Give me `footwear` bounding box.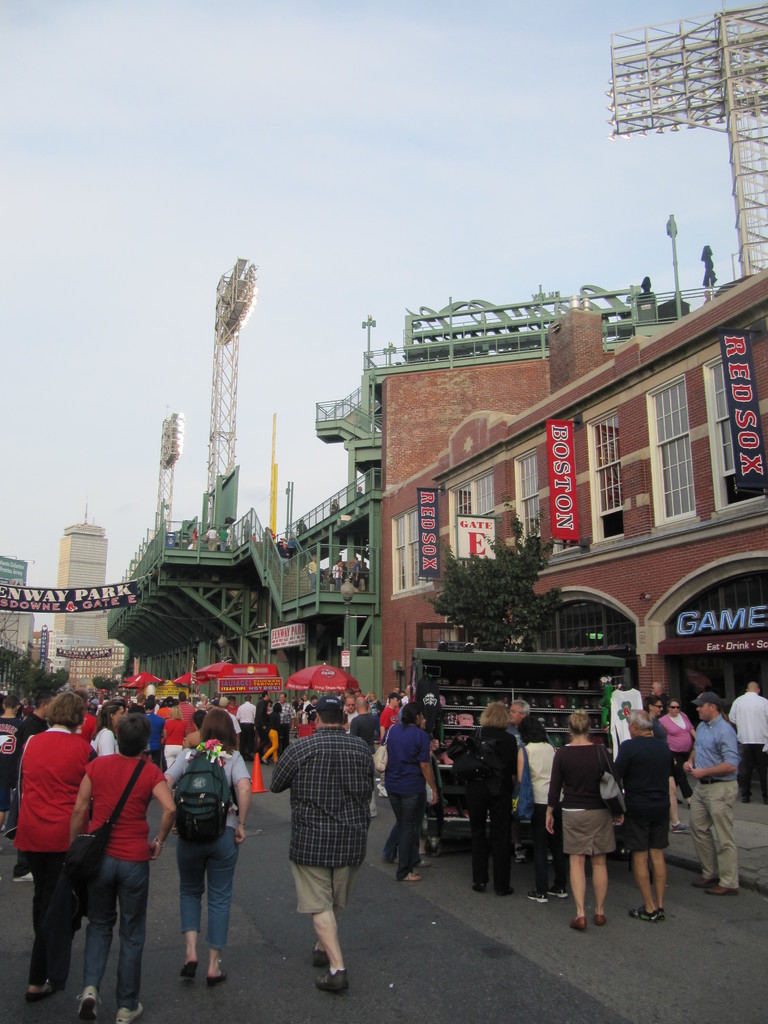
pyautogui.locateOnScreen(595, 911, 612, 925).
